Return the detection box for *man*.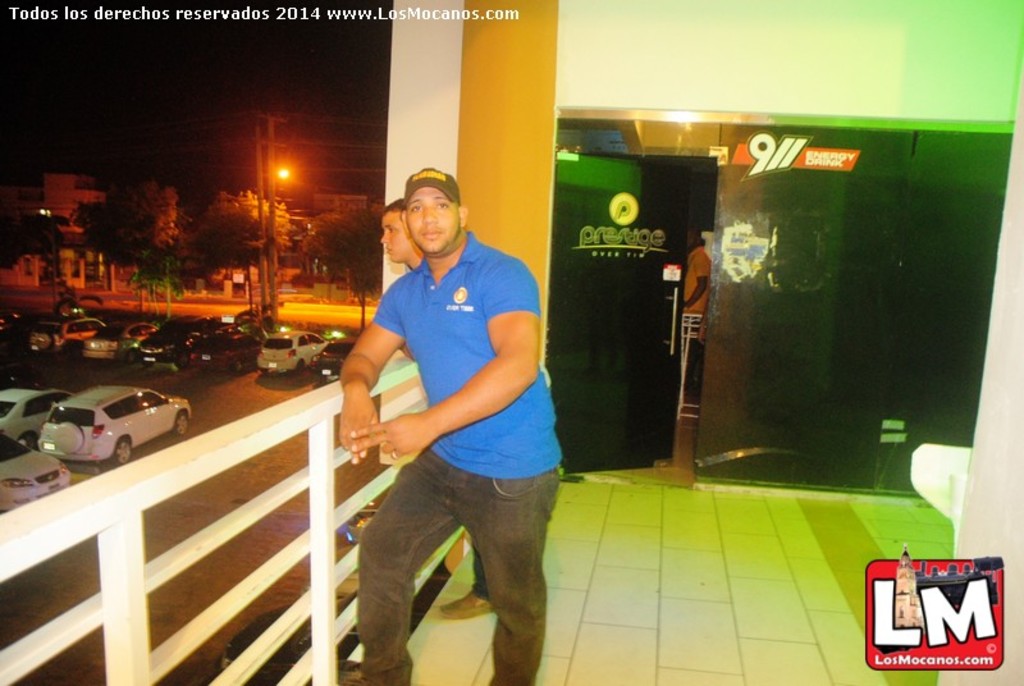
Rect(681, 225, 714, 315).
